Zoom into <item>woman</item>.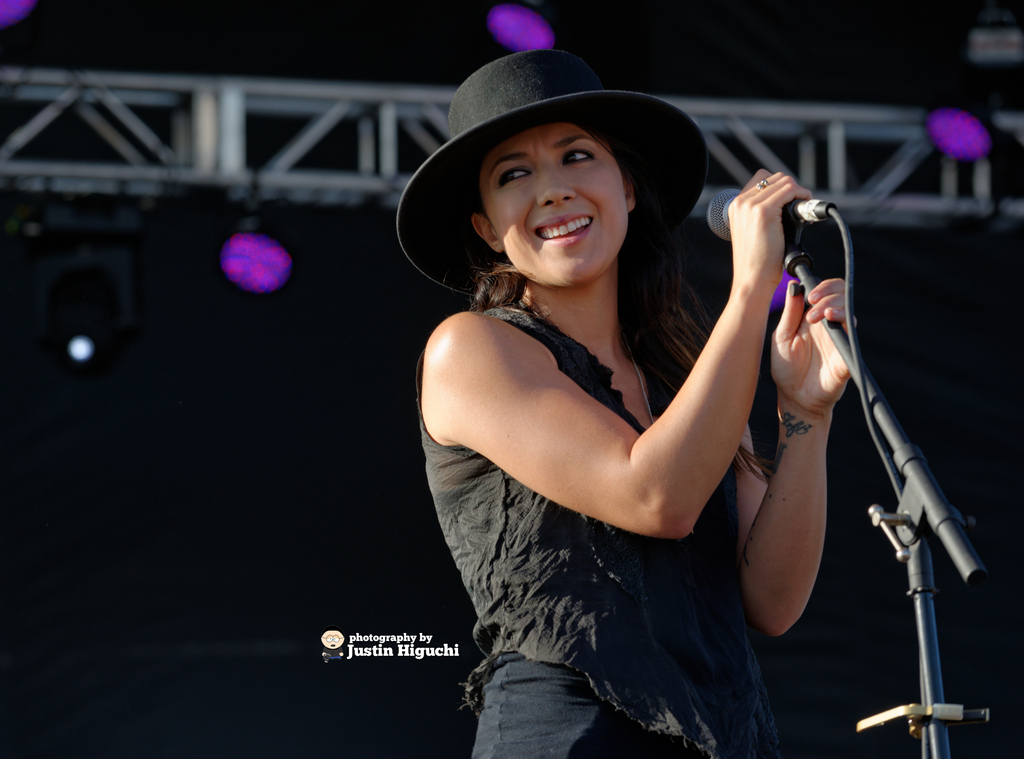
Zoom target: (387, 42, 871, 748).
